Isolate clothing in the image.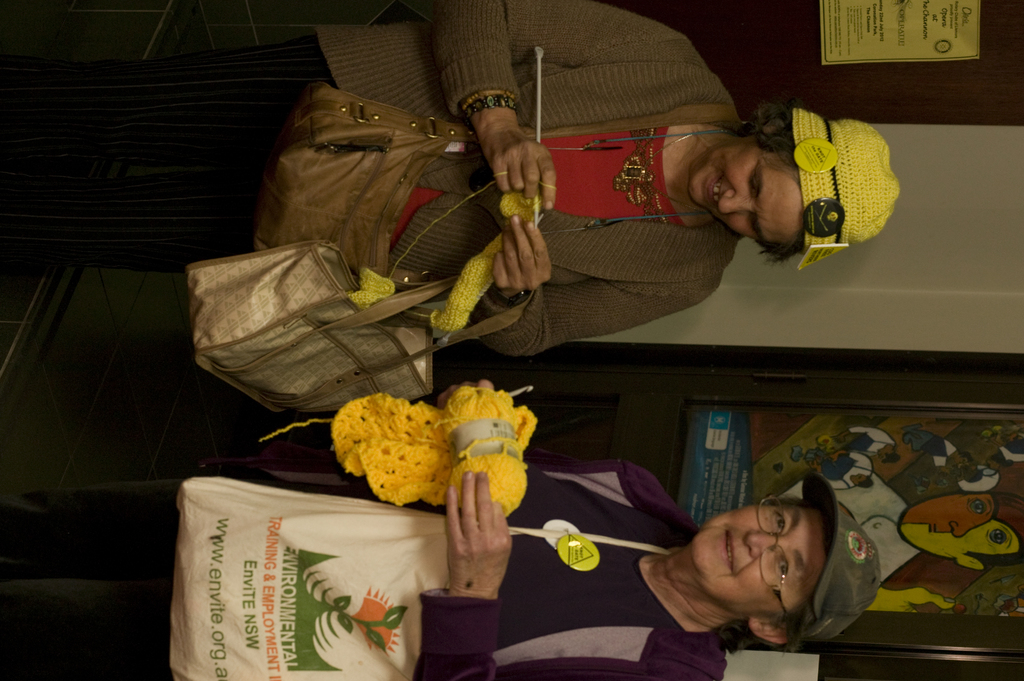
Isolated region: 179 51 874 619.
